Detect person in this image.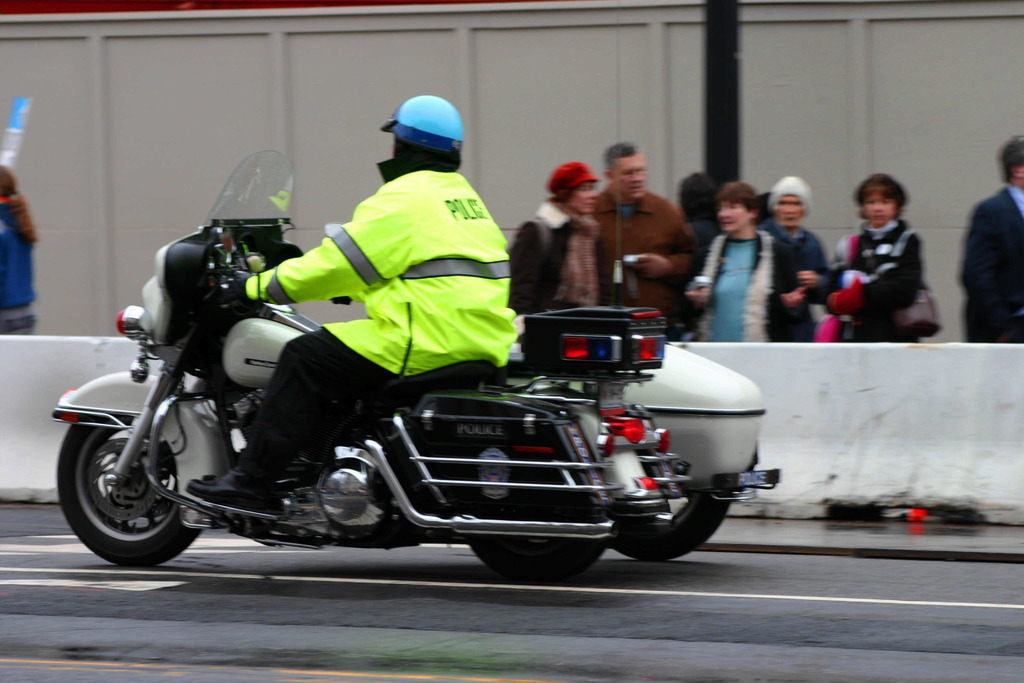
Detection: <bbox>179, 92, 514, 519</bbox>.
